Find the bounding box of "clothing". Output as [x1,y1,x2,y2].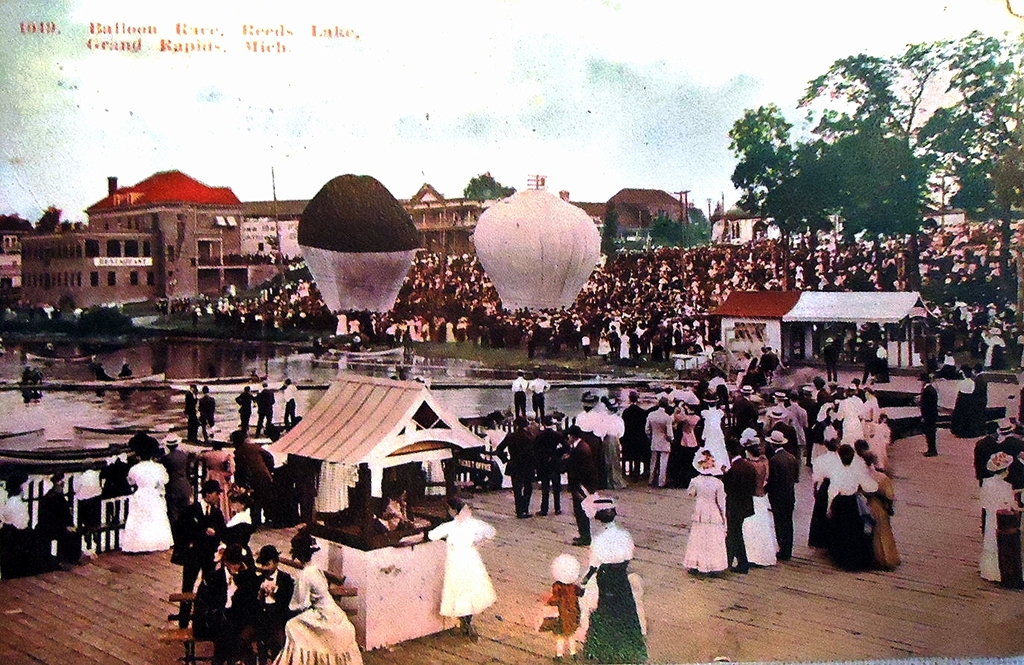
[538,579,583,637].
